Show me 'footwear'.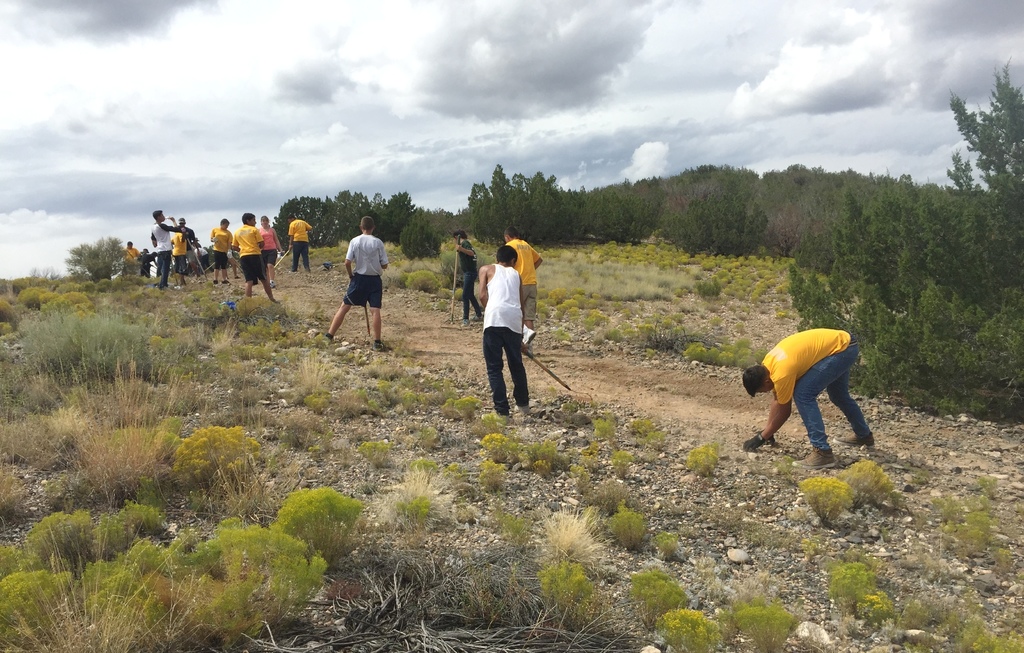
'footwear' is here: 375 338 387 354.
